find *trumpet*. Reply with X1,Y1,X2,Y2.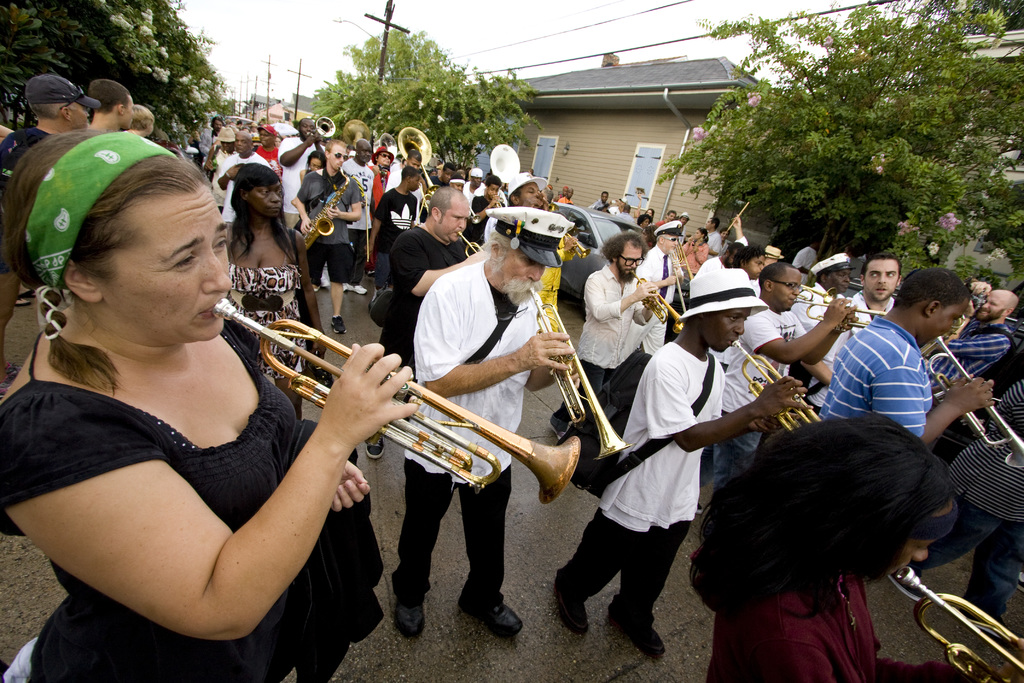
540,196,590,259.
